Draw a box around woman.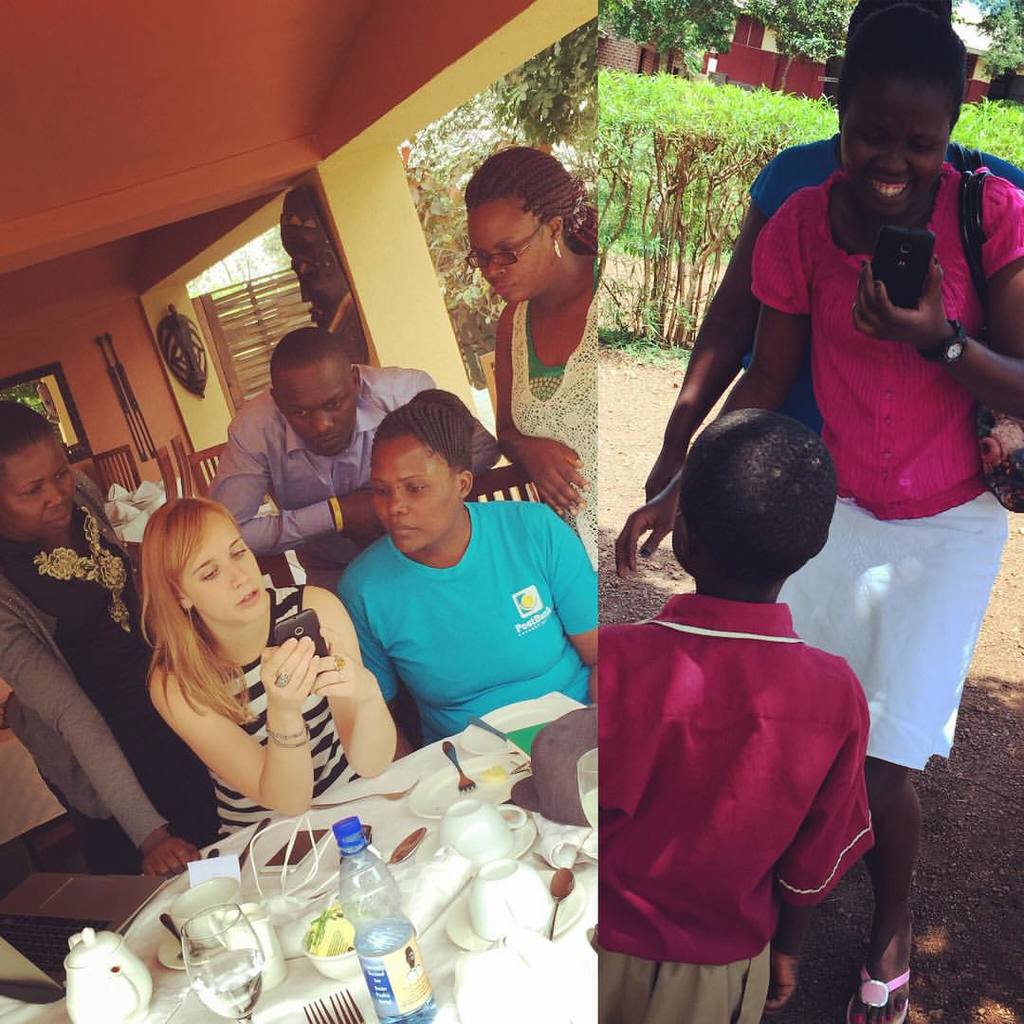
box(461, 137, 603, 574).
